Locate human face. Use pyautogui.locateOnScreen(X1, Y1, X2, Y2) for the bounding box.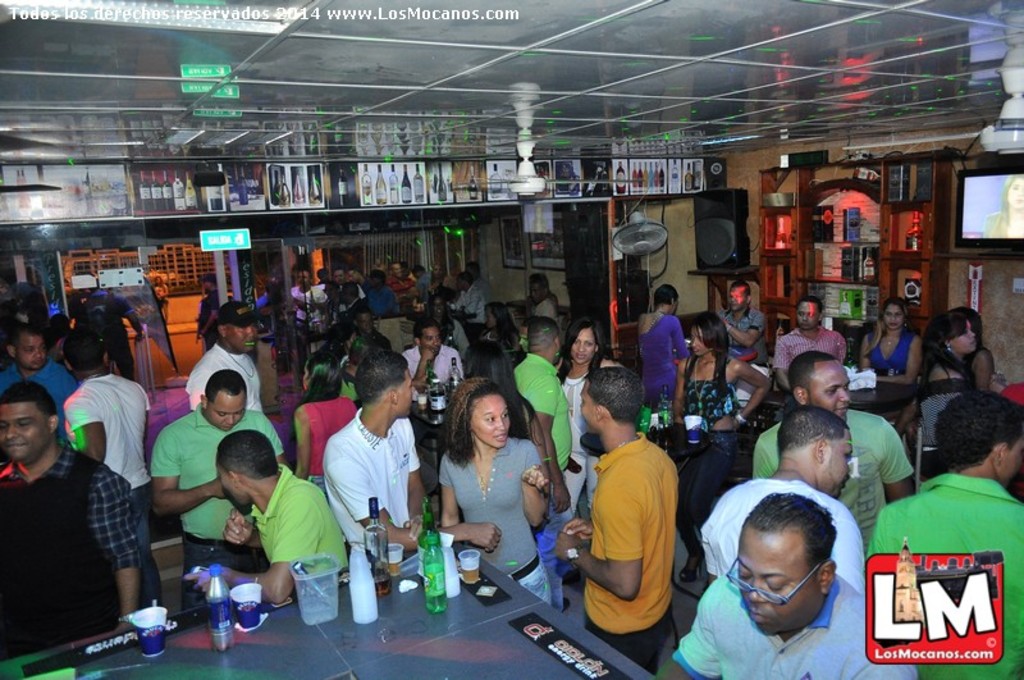
pyautogui.locateOnScreen(685, 327, 708, 353).
